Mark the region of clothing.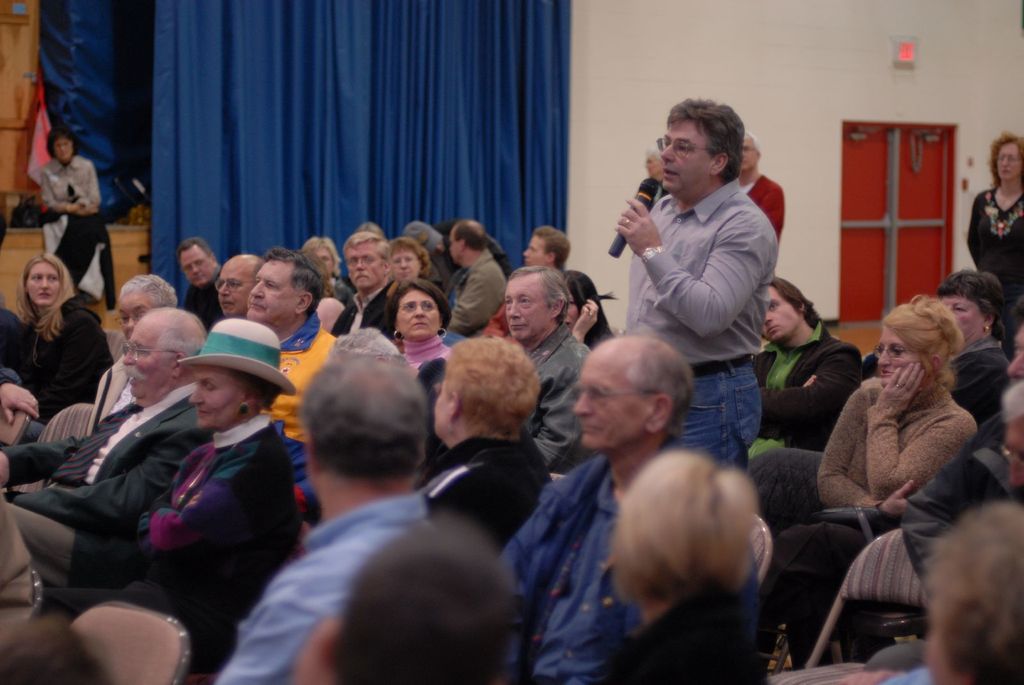
Region: <box>673,345,763,469</box>.
